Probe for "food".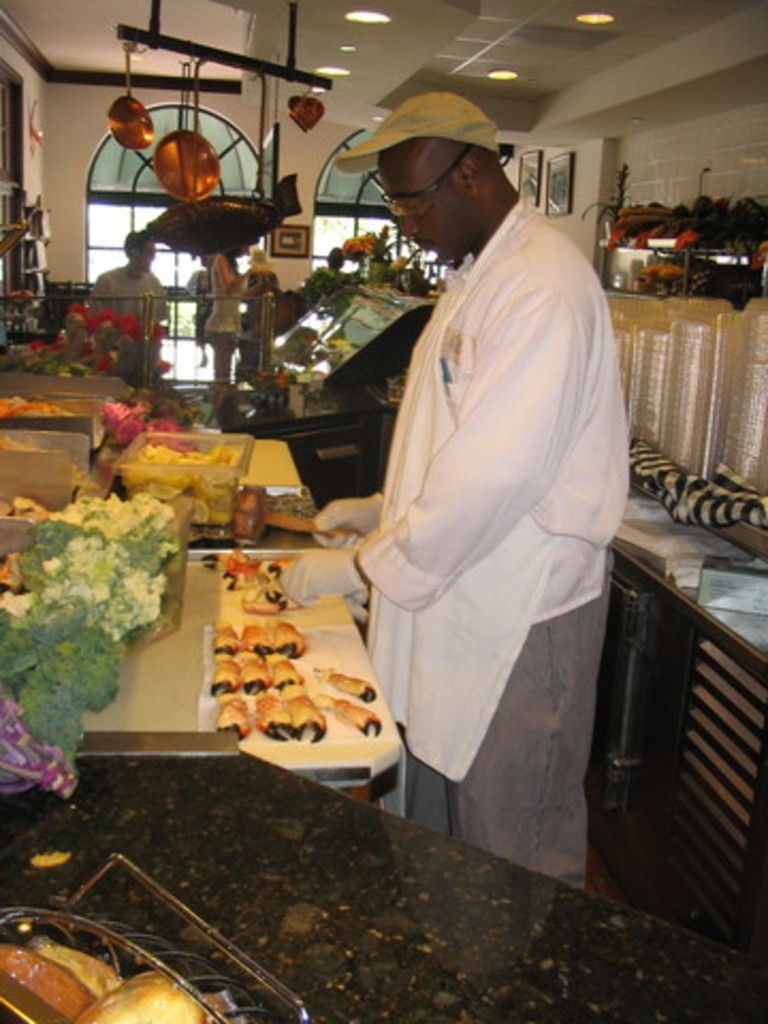
Probe result: x1=331 y1=674 x2=373 y2=700.
